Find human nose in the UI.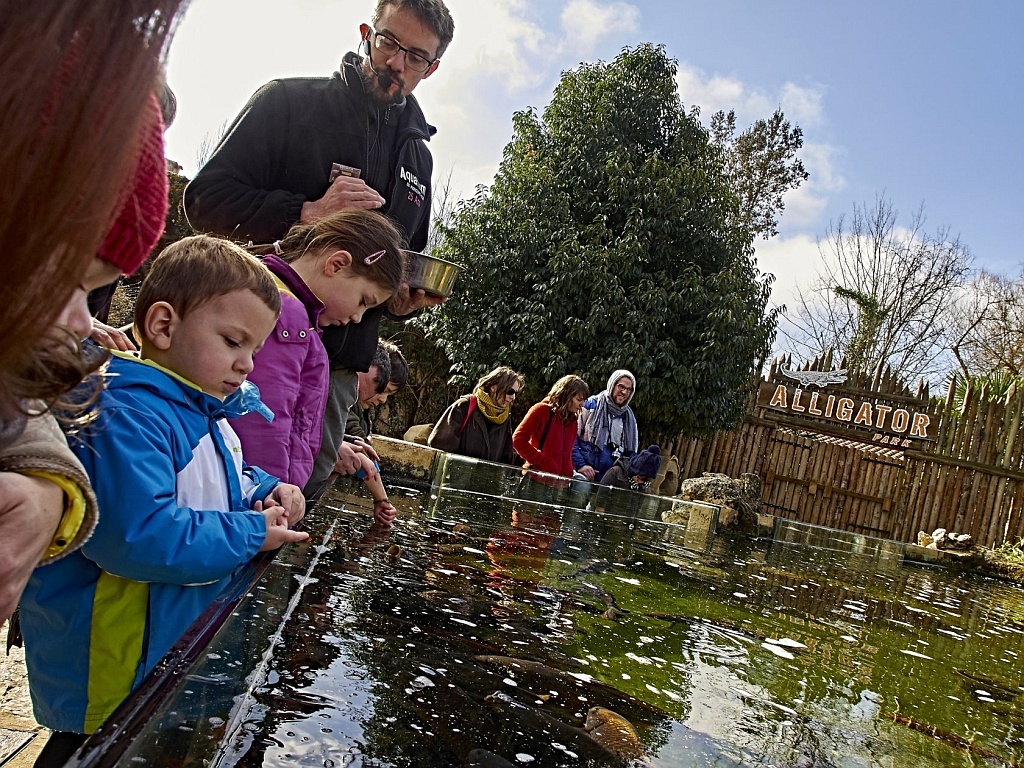
UI element at detection(231, 343, 256, 376).
